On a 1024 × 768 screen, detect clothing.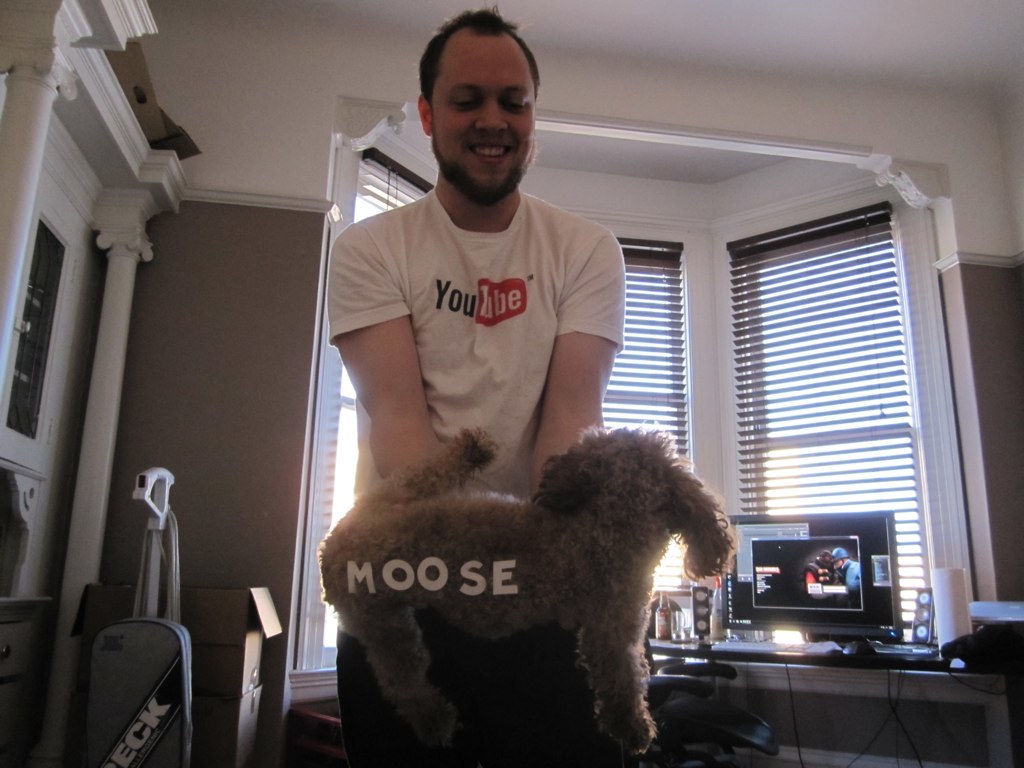
323:125:634:504.
